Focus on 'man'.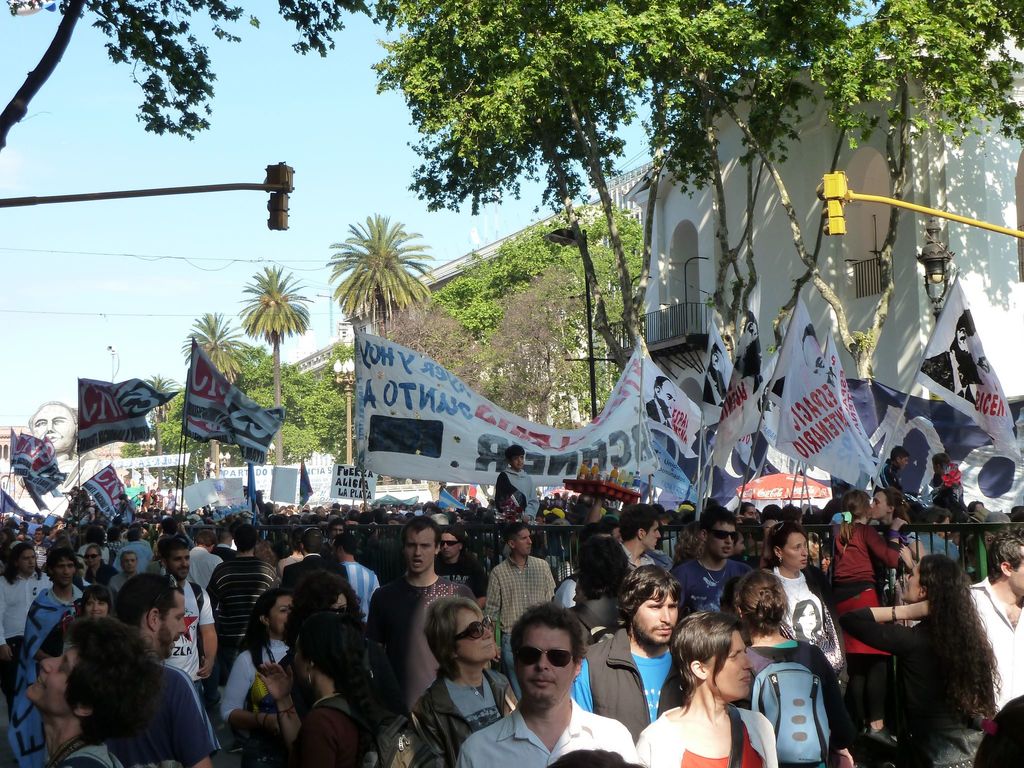
Focused at BBox(367, 516, 480, 767).
